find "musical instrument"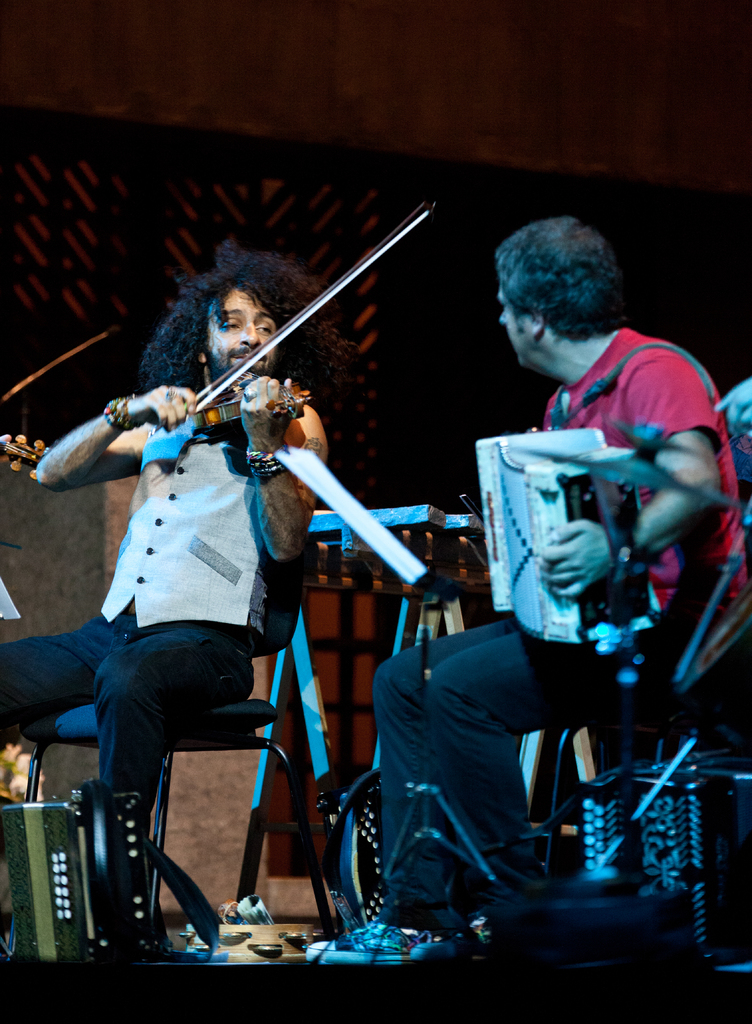
Rect(466, 428, 657, 646)
